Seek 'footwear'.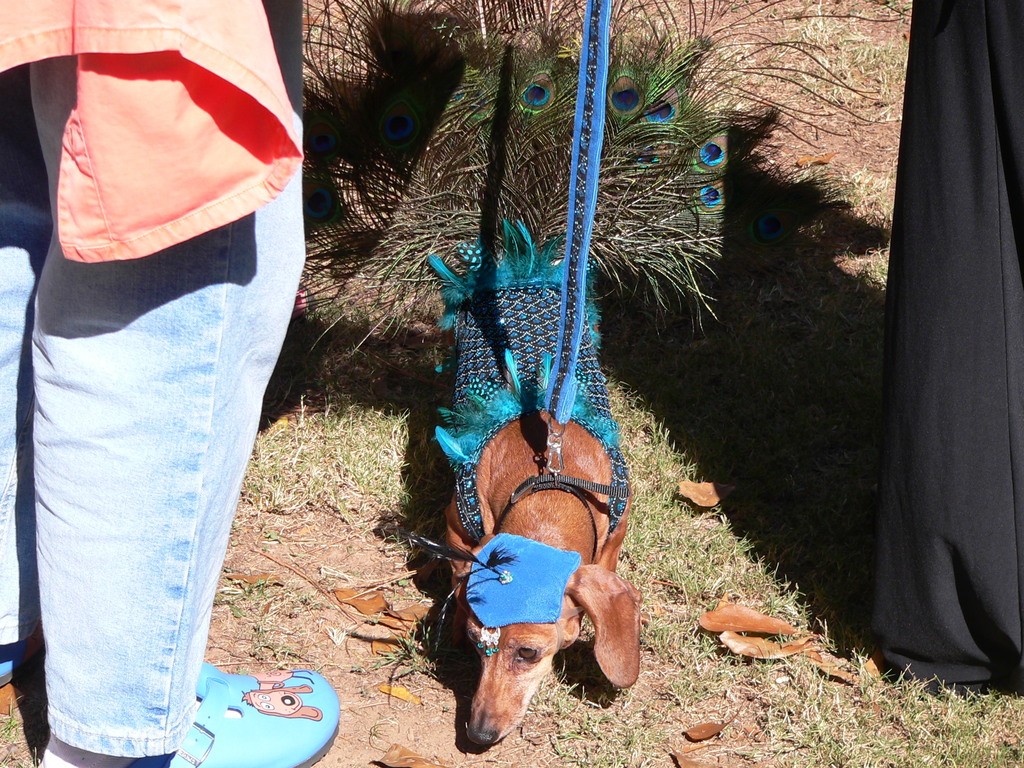
bbox(38, 664, 339, 767).
